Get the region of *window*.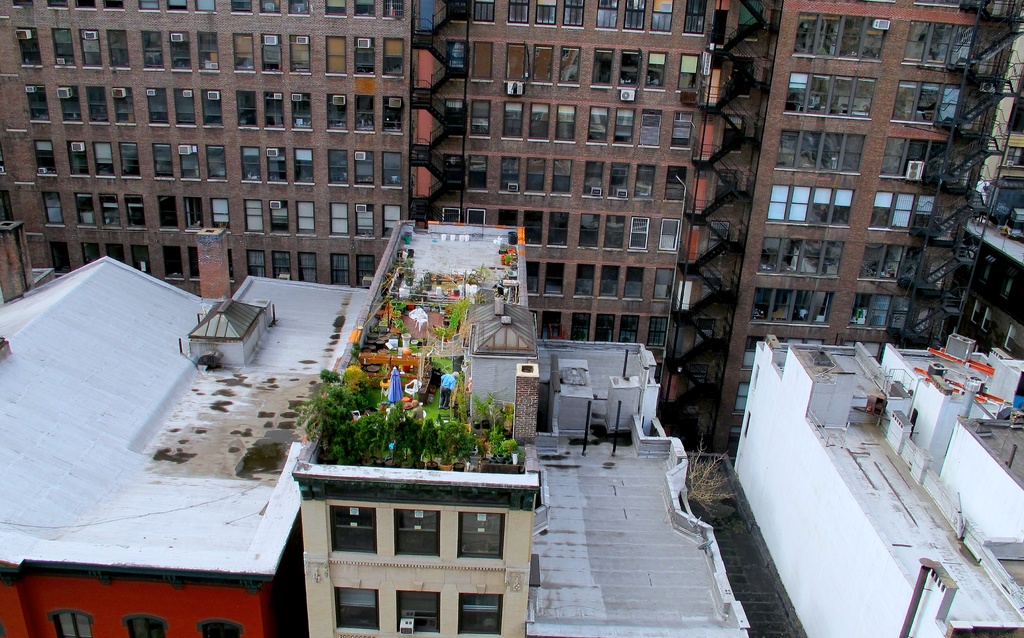
x1=781 y1=69 x2=876 y2=122.
